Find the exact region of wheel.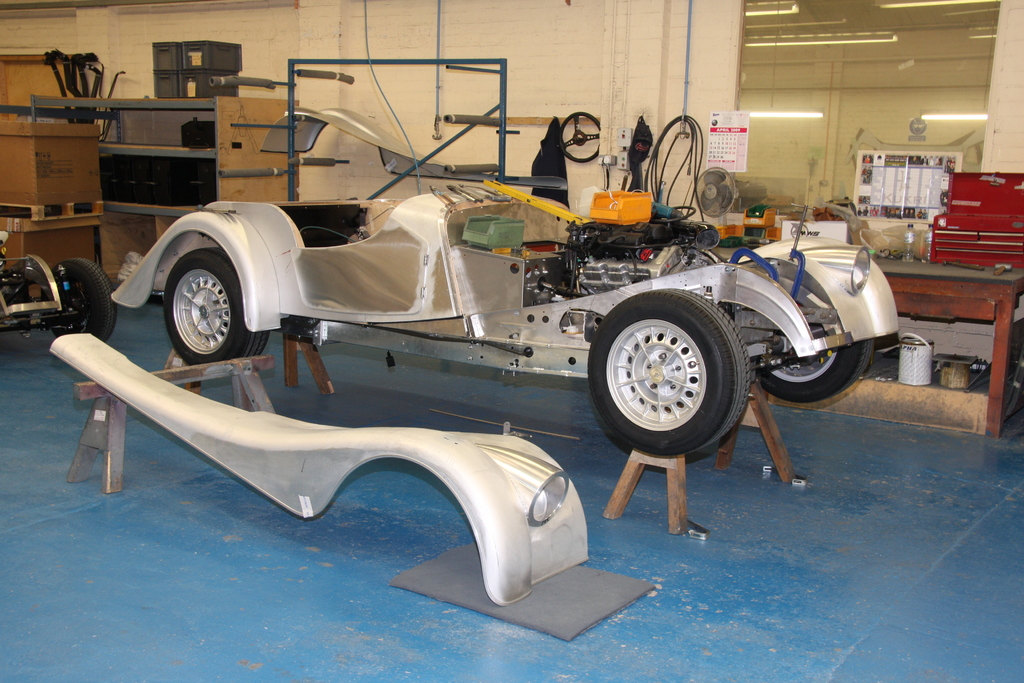
Exact region: select_region(599, 277, 760, 478).
